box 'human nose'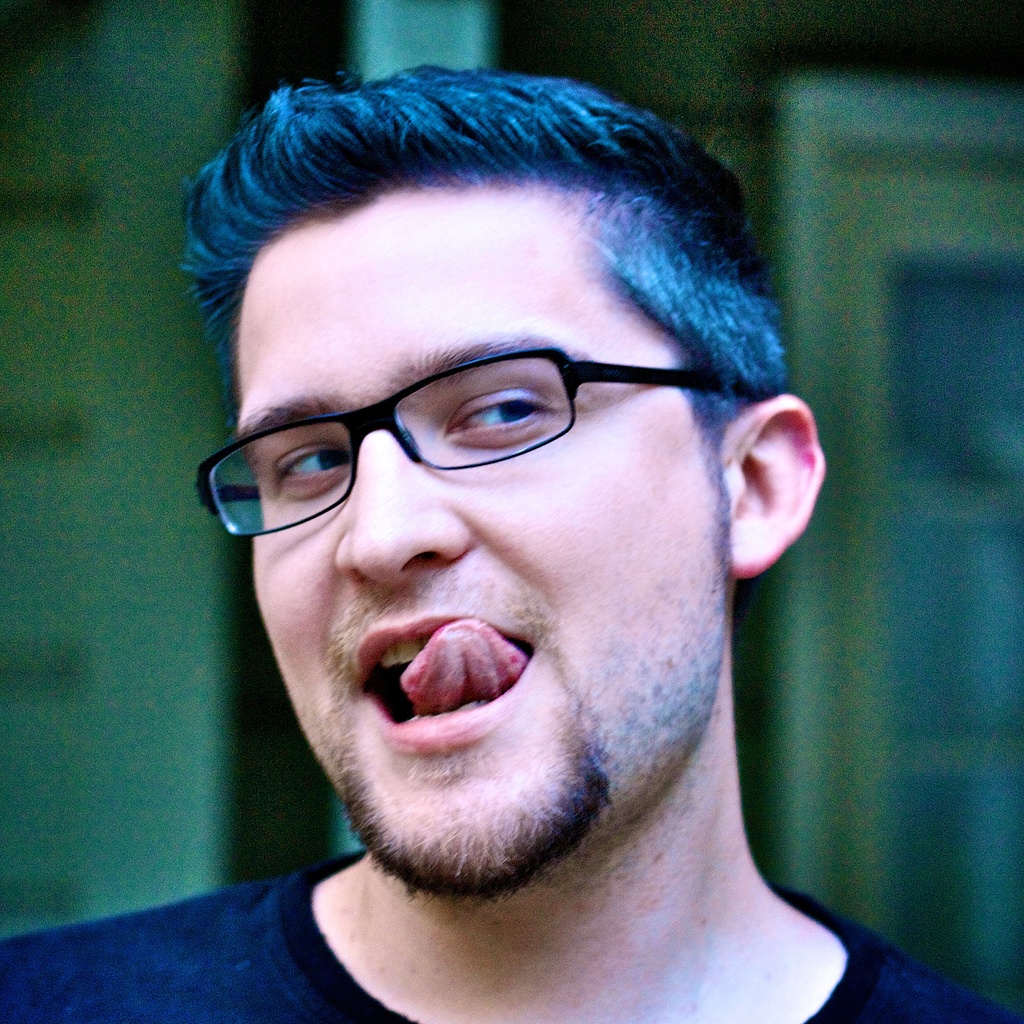
{"left": 335, "top": 428, "right": 473, "bottom": 588}
